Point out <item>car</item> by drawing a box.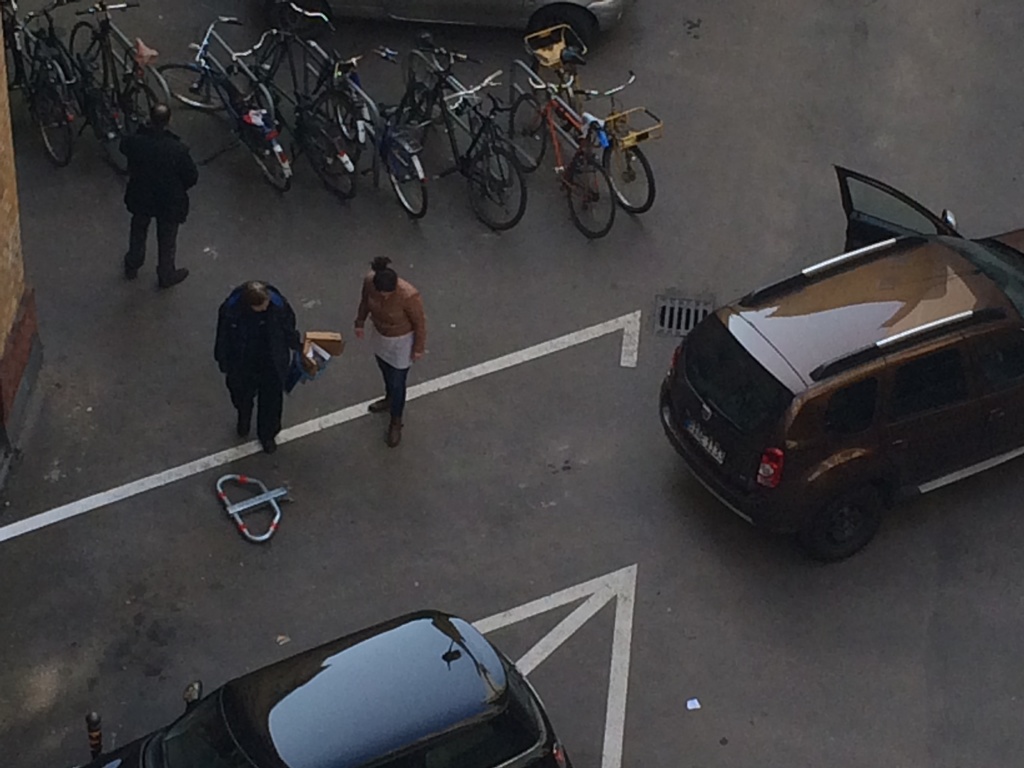
box(336, 0, 622, 58).
